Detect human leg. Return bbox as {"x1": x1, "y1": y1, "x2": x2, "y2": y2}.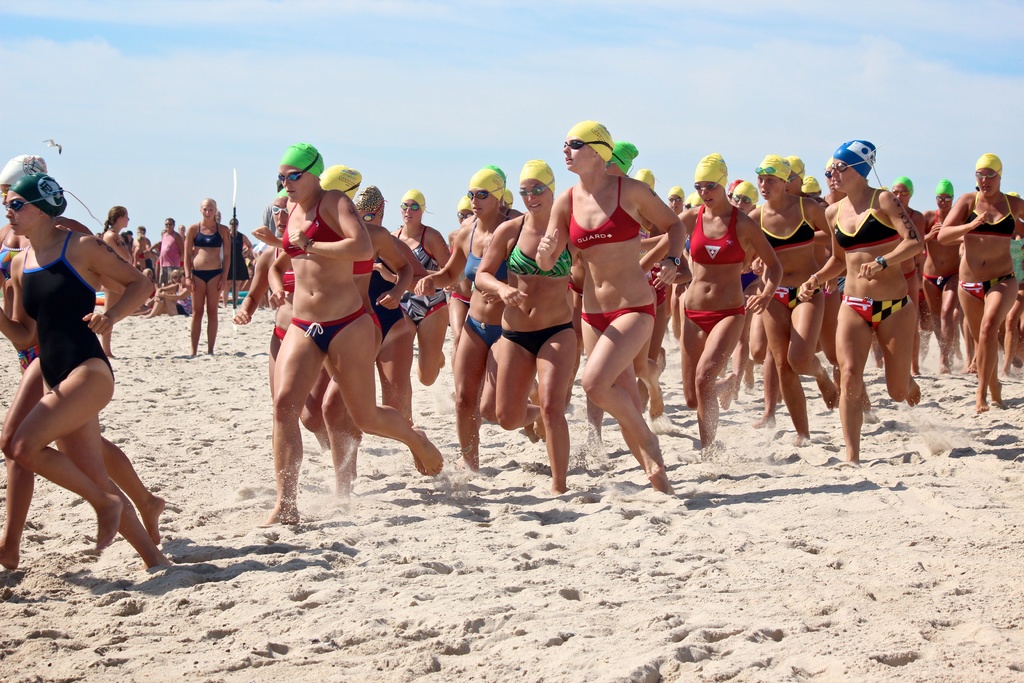
{"x1": 684, "y1": 323, "x2": 701, "y2": 403}.
